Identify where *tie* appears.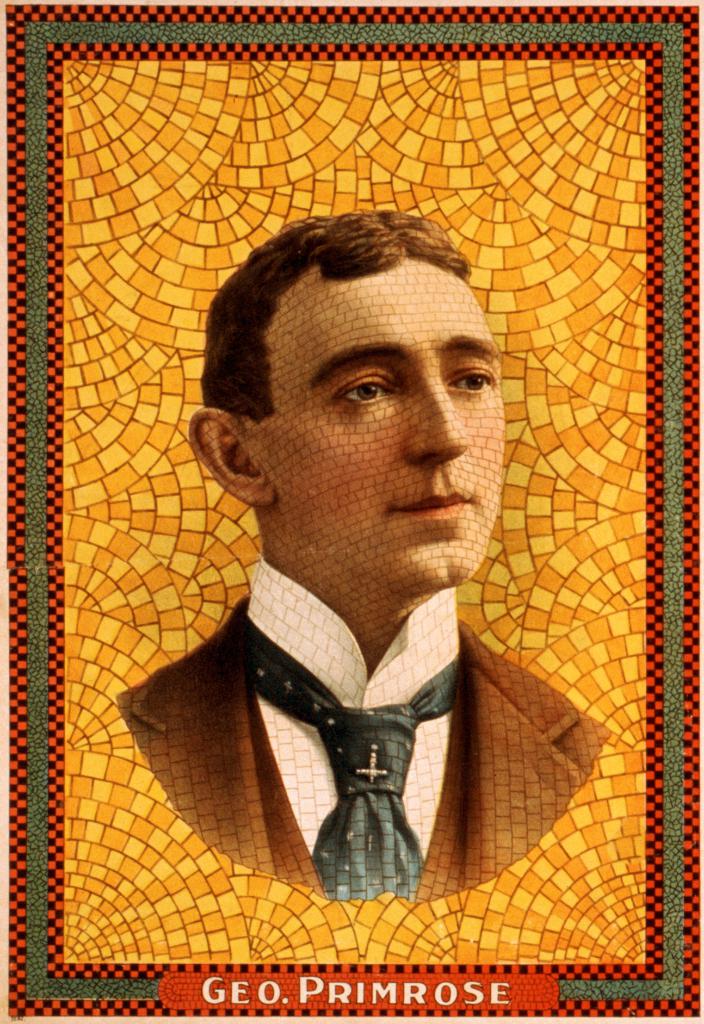
Appears at crop(234, 609, 471, 903).
